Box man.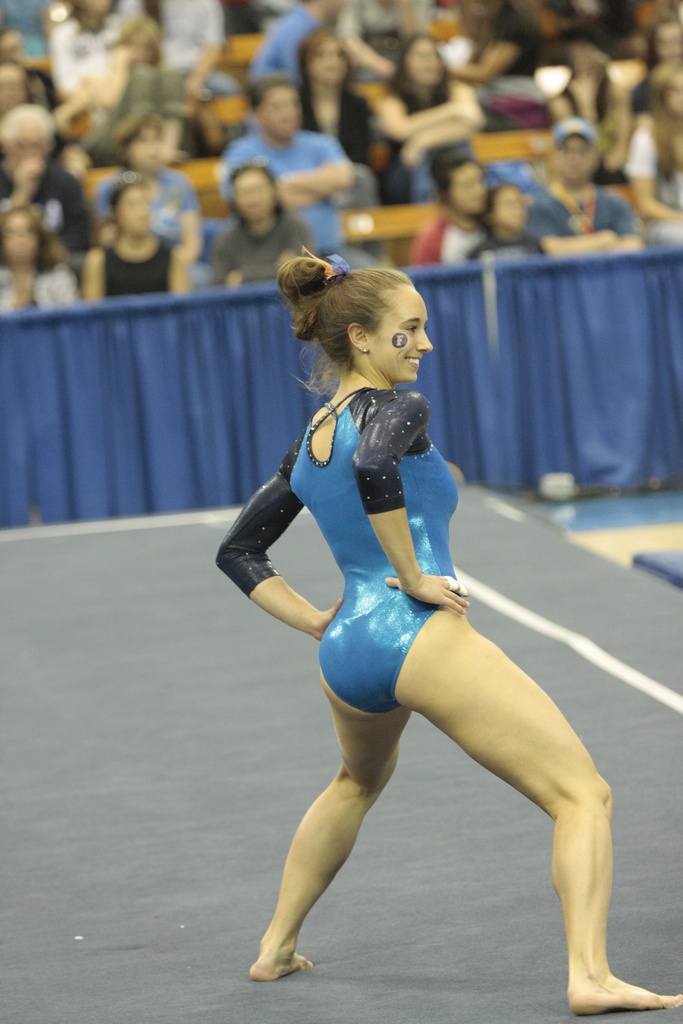
[x1=108, y1=0, x2=241, y2=116].
